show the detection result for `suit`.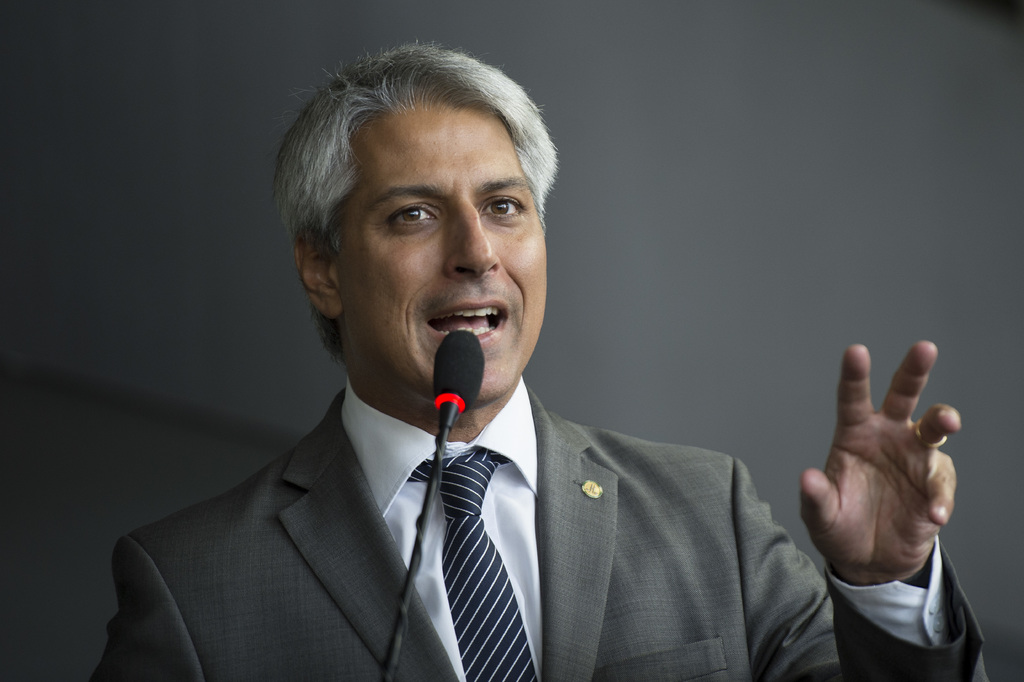
99/336/863/665.
